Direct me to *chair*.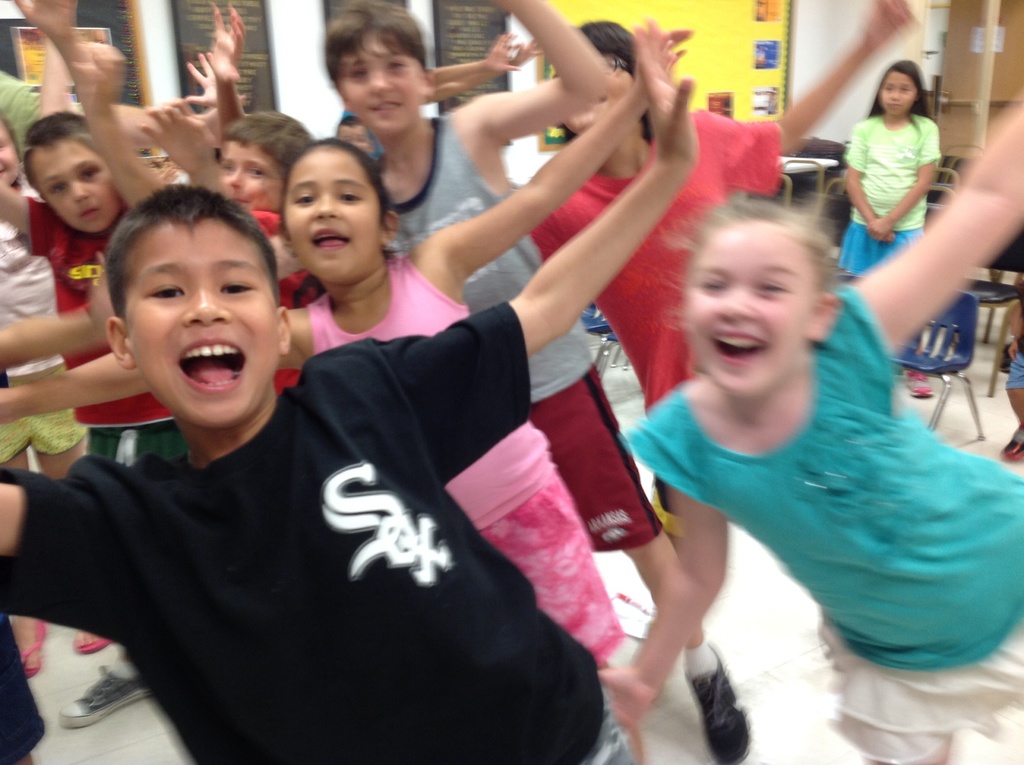
Direction: bbox=(733, 170, 790, 213).
